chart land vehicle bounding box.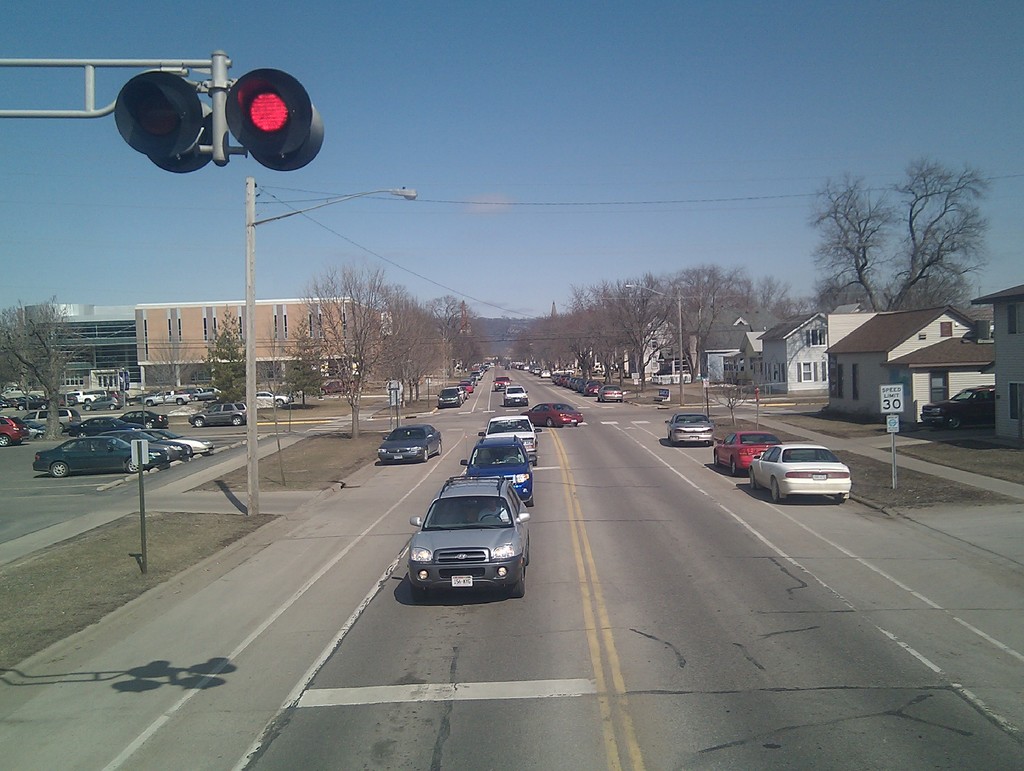
Charted: pyautogui.locateOnScreen(525, 404, 584, 425).
